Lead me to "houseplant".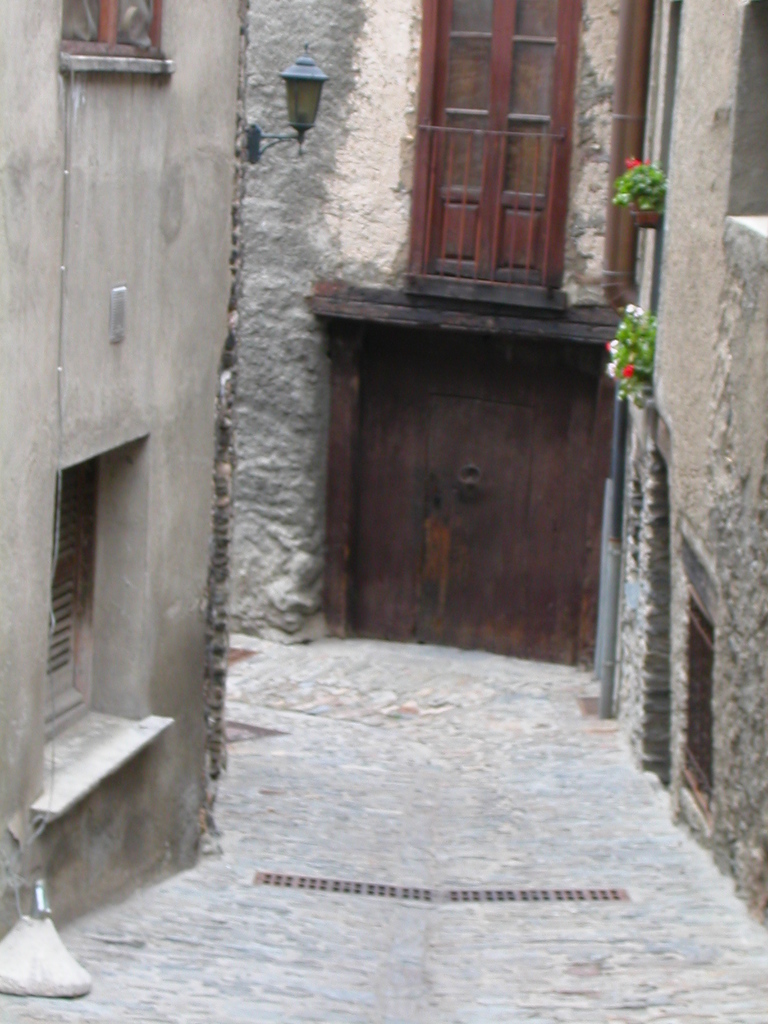
Lead to Rect(614, 142, 687, 267).
